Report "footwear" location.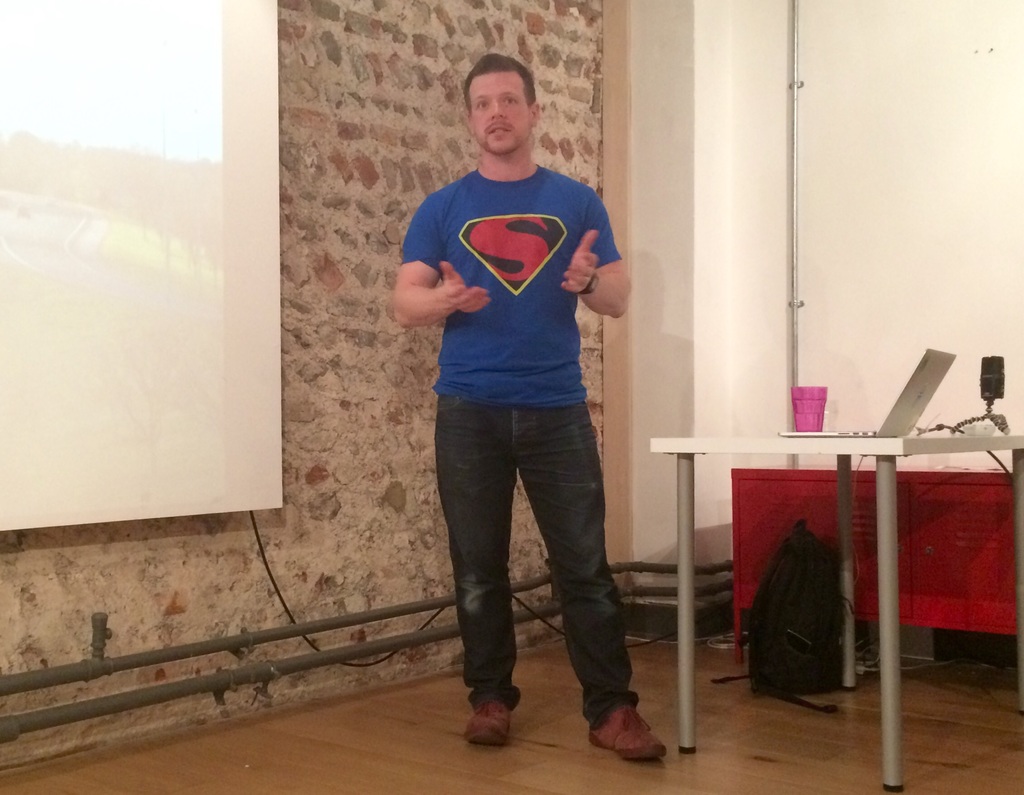
Report: x1=587, y1=698, x2=669, y2=771.
